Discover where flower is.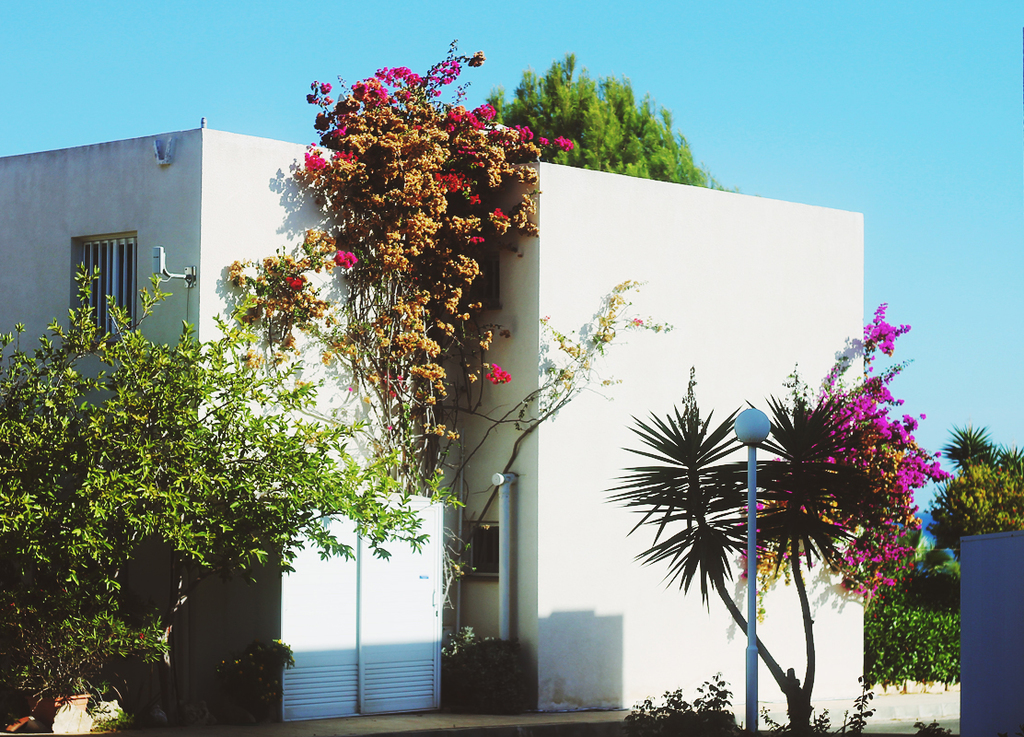
Discovered at region(279, 278, 307, 297).
